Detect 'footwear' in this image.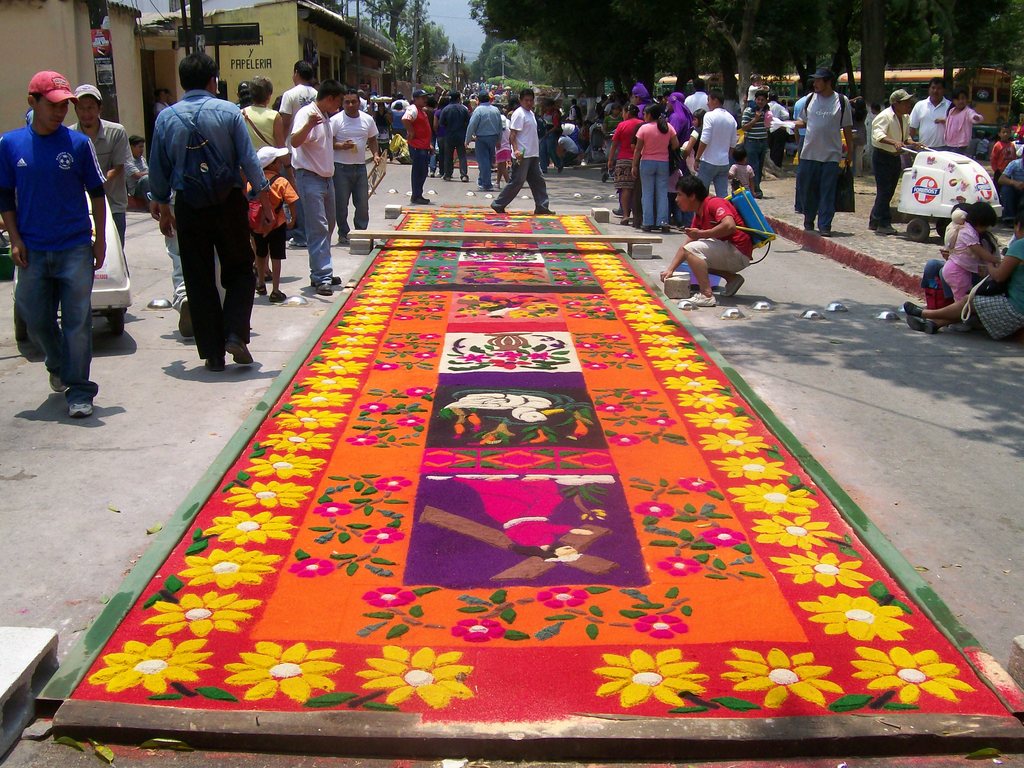
Detection: (x1=905, y1=314, x2=935, y2=331).
